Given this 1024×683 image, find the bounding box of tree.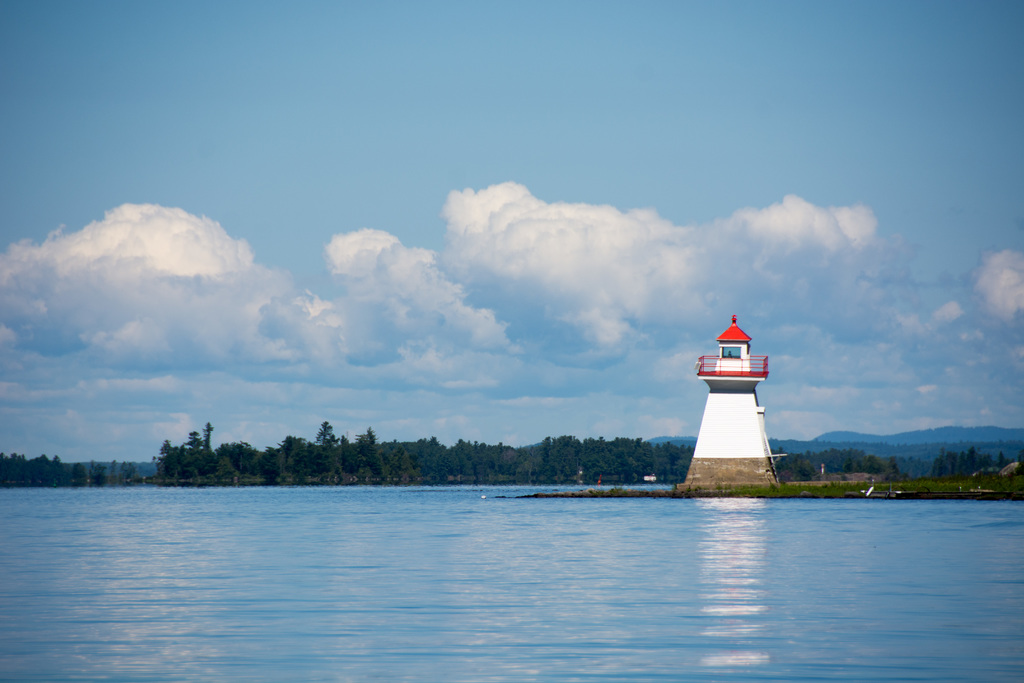
(left=775, top=445, right=801, bottom=488).
